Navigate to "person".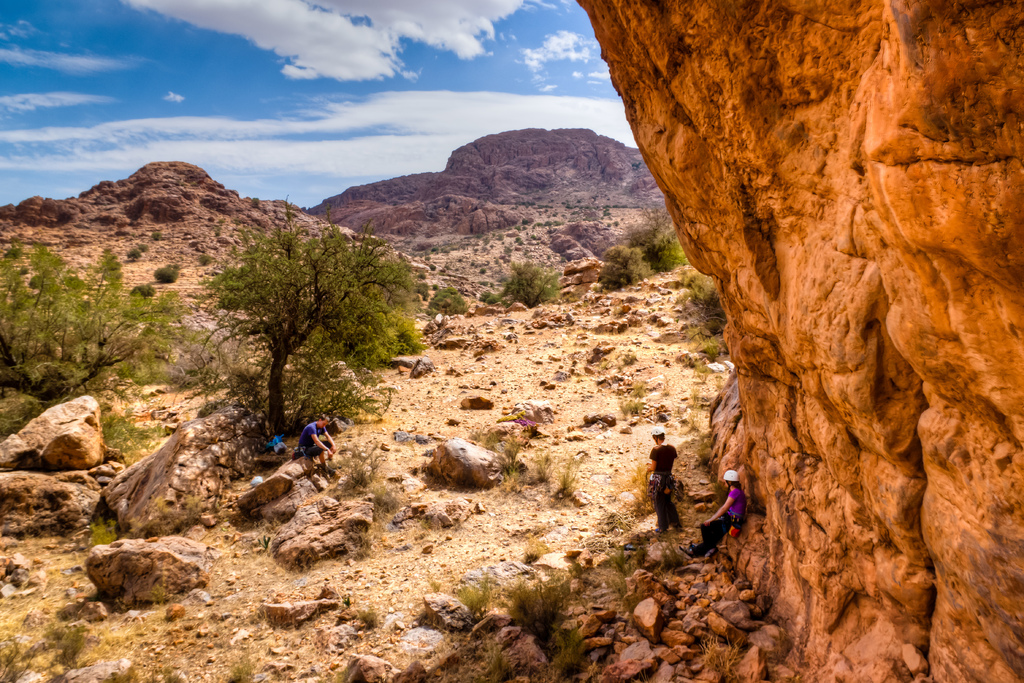
Navigation target: 676 467 745 557.
